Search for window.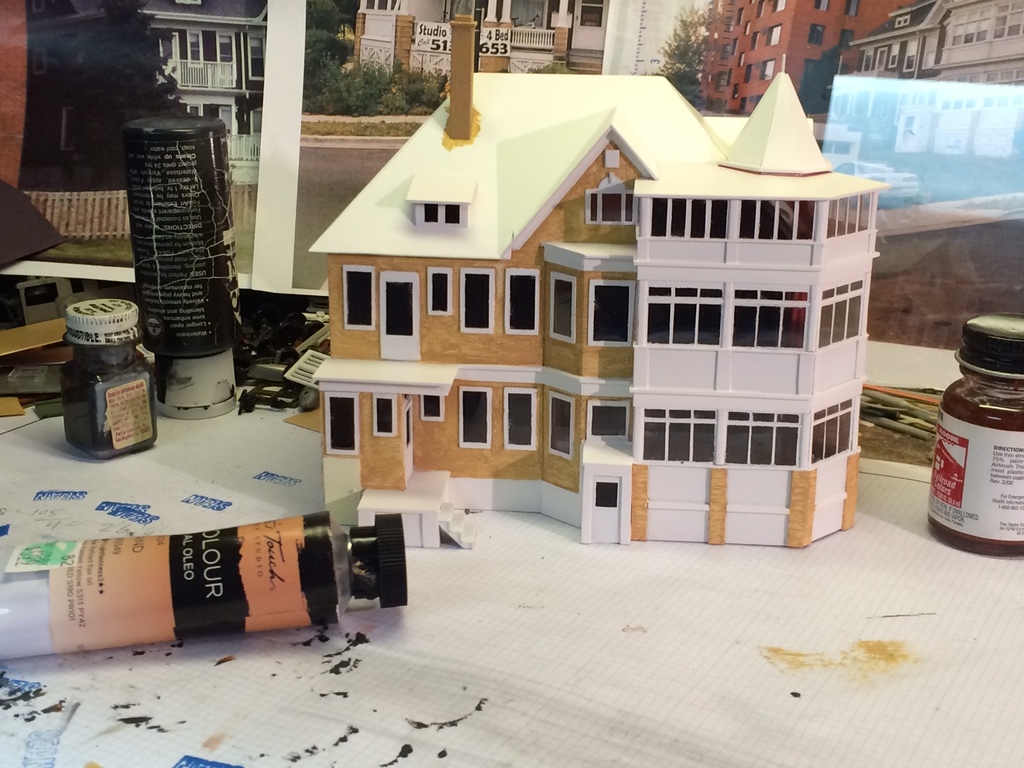
Found at detection(589, 191, 637, 223).
